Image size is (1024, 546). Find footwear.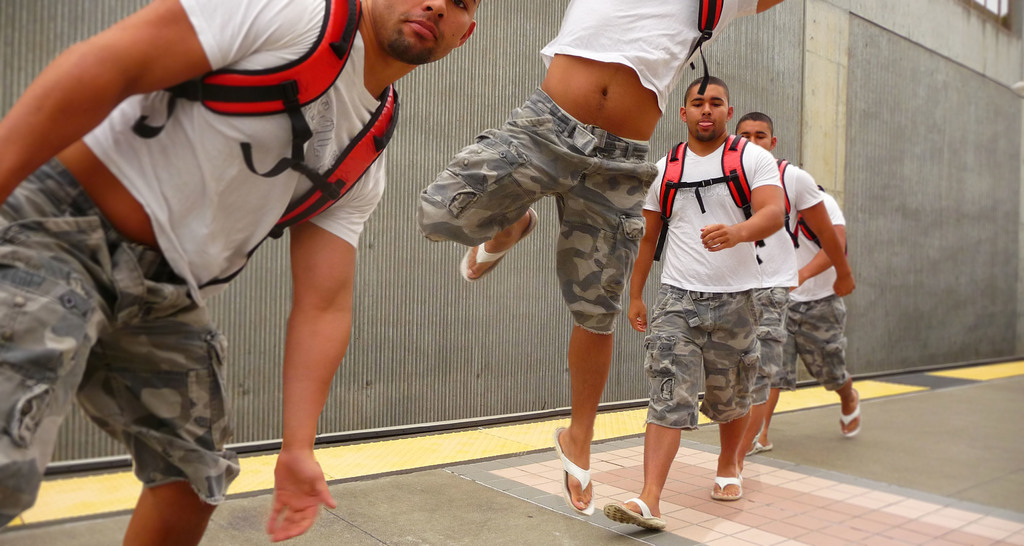
839, 390, 859, 438.
